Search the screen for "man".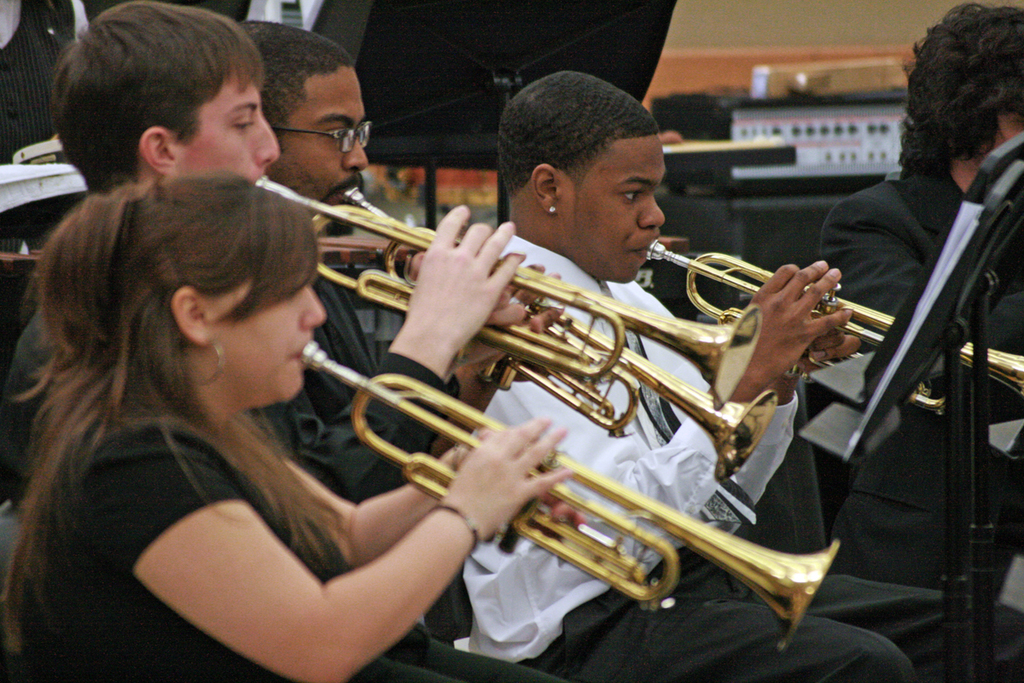
Found at {"left": 0, "top": 0, "right": 561, "bottom": 682}.
